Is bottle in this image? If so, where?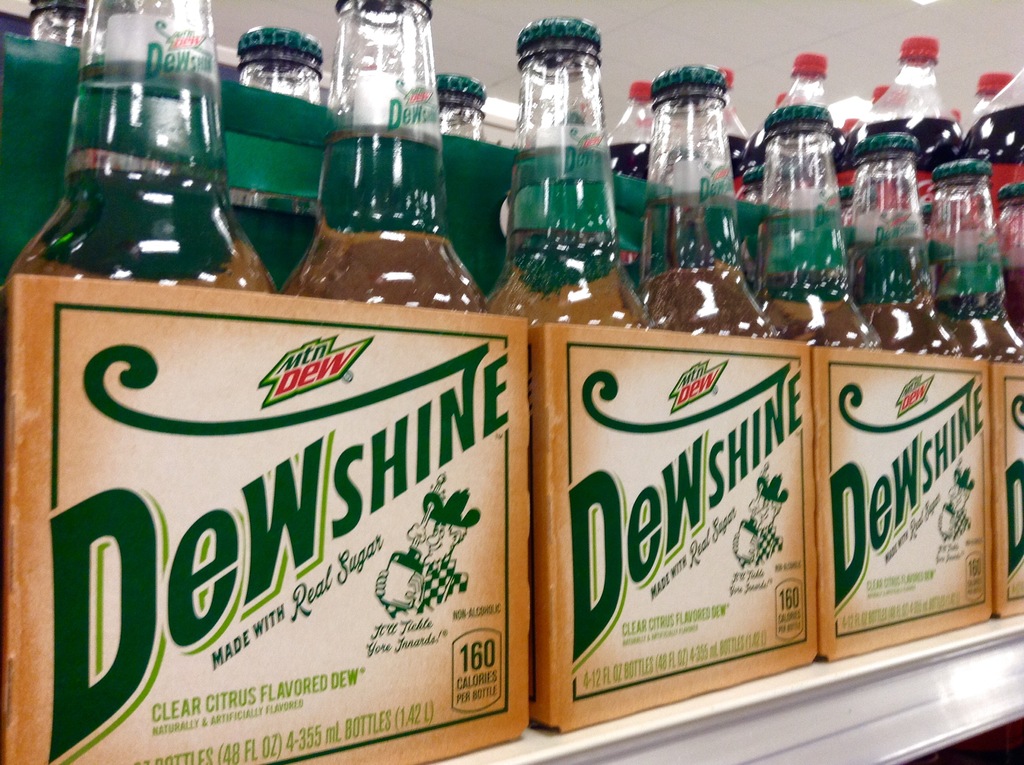
Yes, at (1000,179,1023,337).
